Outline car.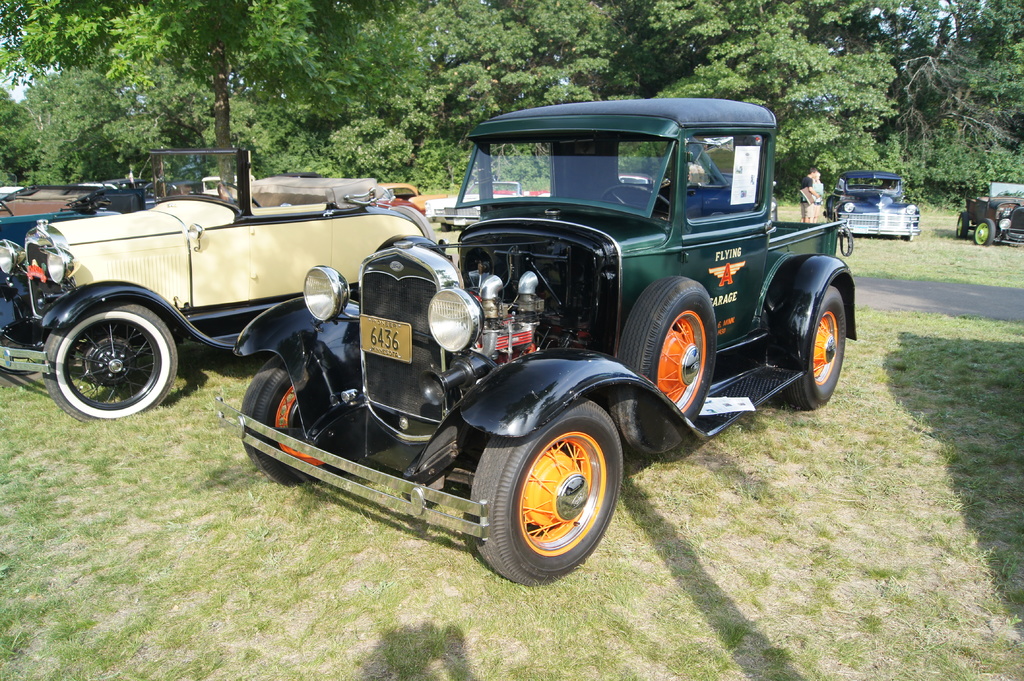
Outline: 952:180:1023:248.
